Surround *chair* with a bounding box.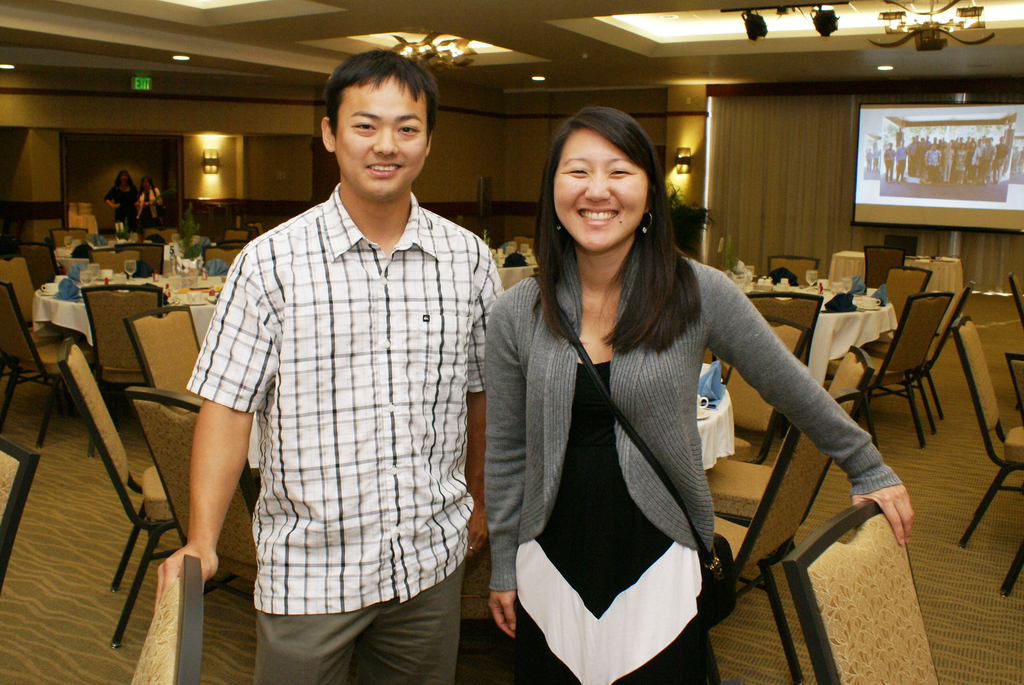
(782, 499, 940, 684).
